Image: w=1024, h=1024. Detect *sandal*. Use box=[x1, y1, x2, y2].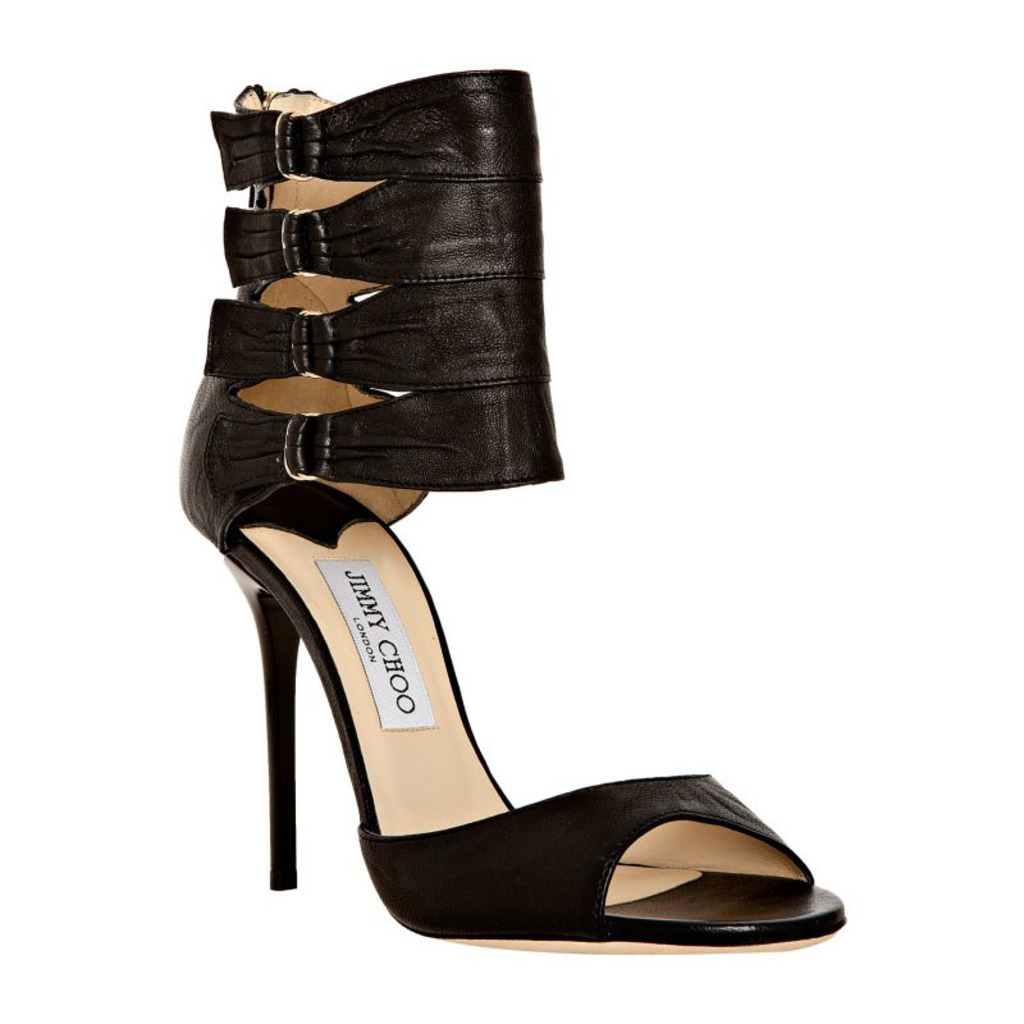
box=[178, 63, 849, 959].
